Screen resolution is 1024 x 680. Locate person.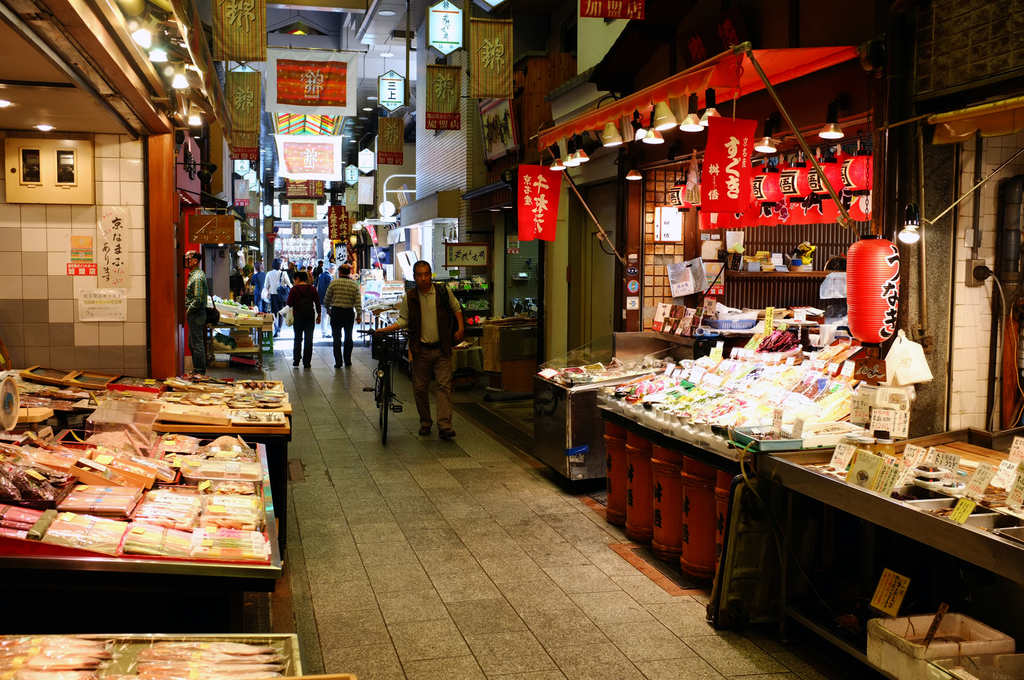
pyautogui.locateOnScreen(393, 254, 463, 444).
